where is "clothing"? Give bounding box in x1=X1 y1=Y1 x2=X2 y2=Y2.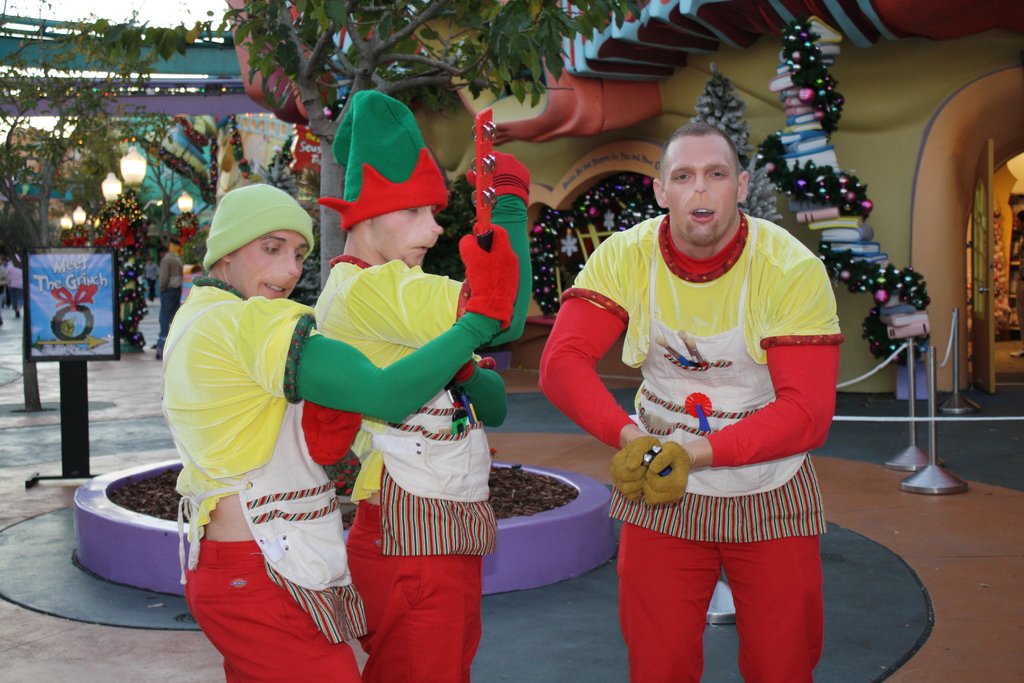
x1=156 y1=252 x2=182 y2=338.
